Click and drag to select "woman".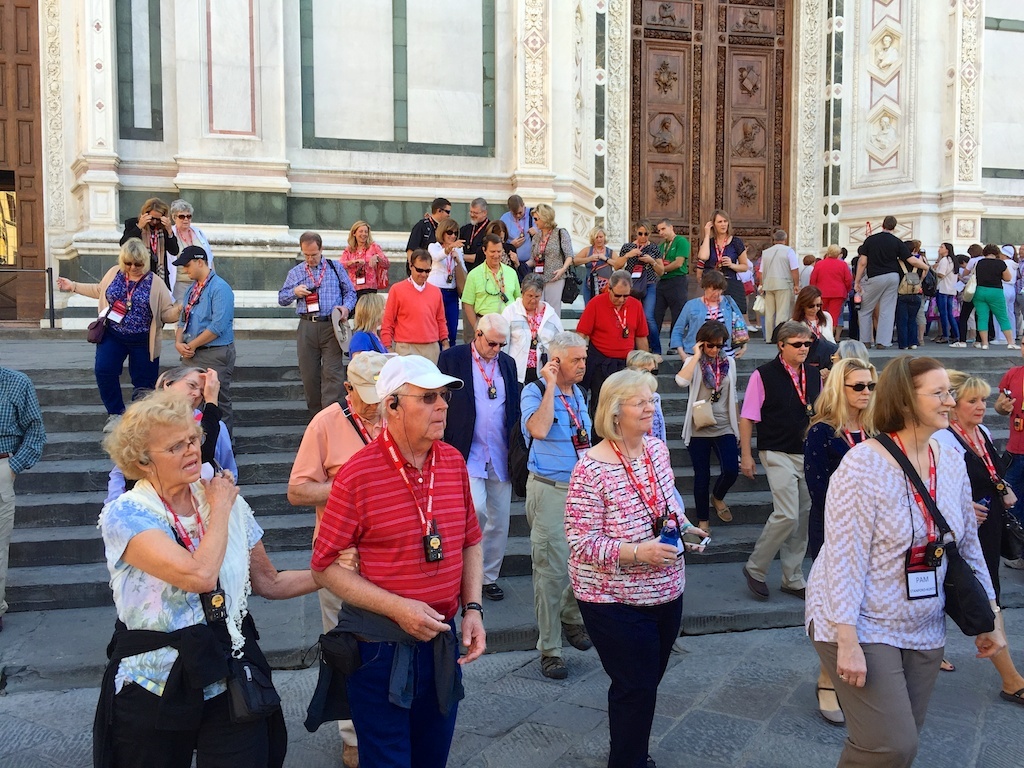
Selection: region(330, 216, 386, 313).
